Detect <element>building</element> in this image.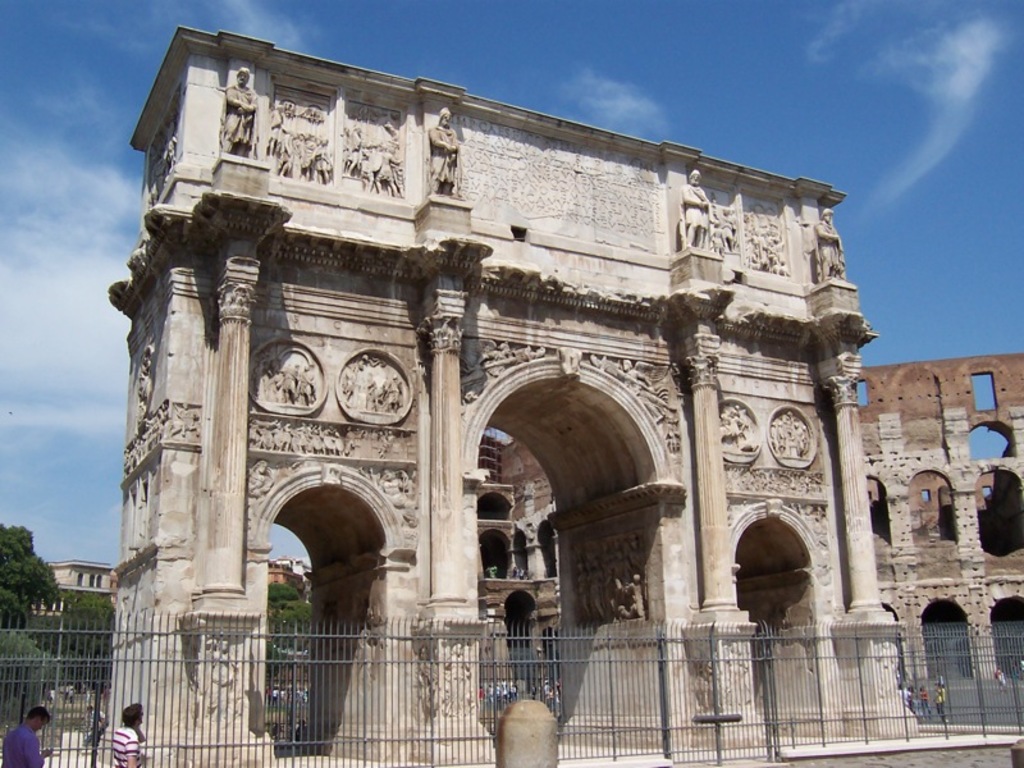
Detection: (88,19,911,758).
